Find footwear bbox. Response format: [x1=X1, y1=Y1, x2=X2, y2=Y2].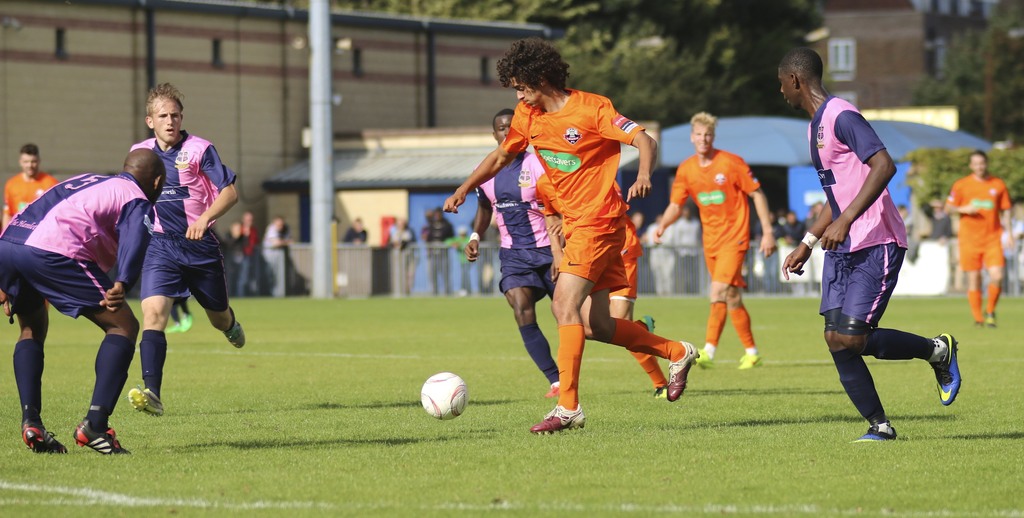
[x1=854, y1=424, x2=895, y2=443].
